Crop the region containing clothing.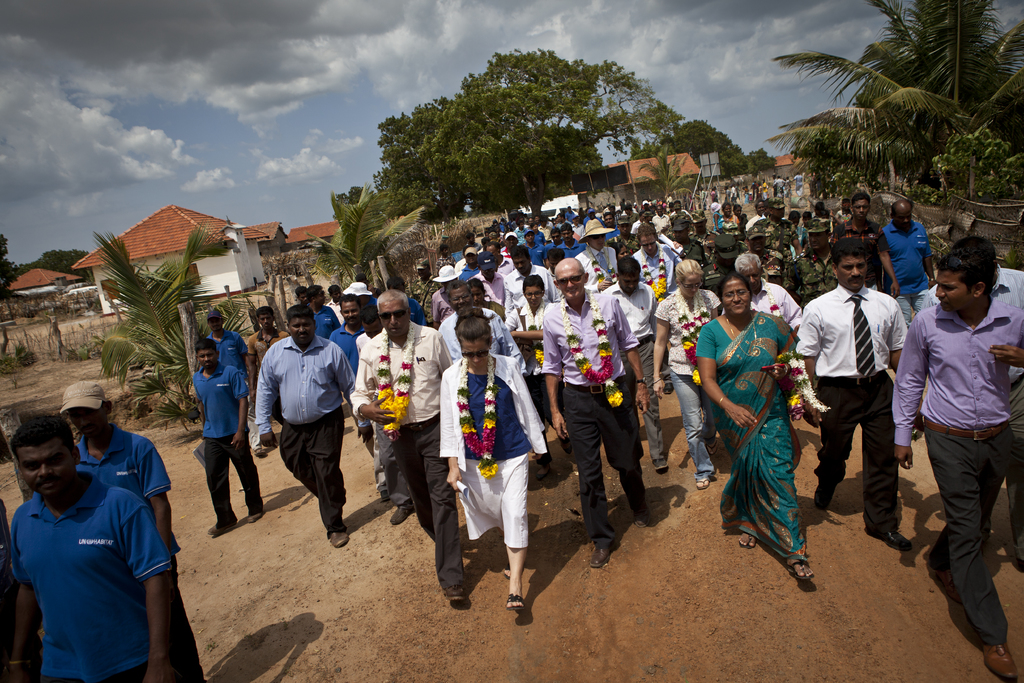
Crop region: box(580, 242, 625, 286).
